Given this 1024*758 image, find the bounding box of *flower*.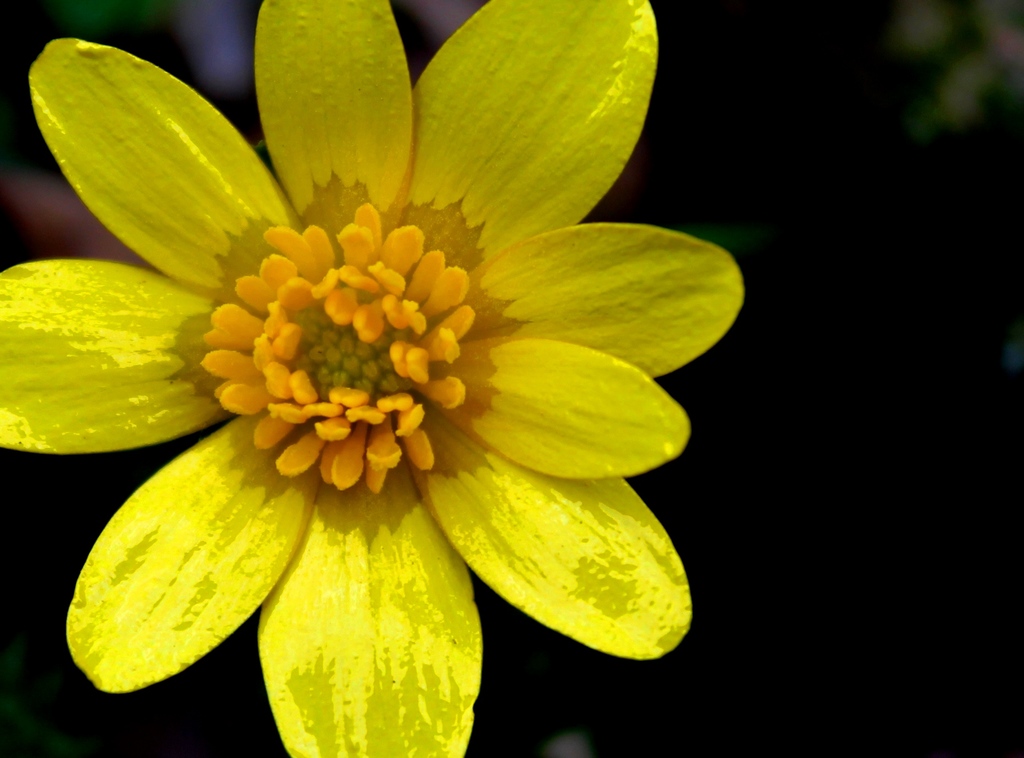
bbox=(0, 0, 746, 757).
